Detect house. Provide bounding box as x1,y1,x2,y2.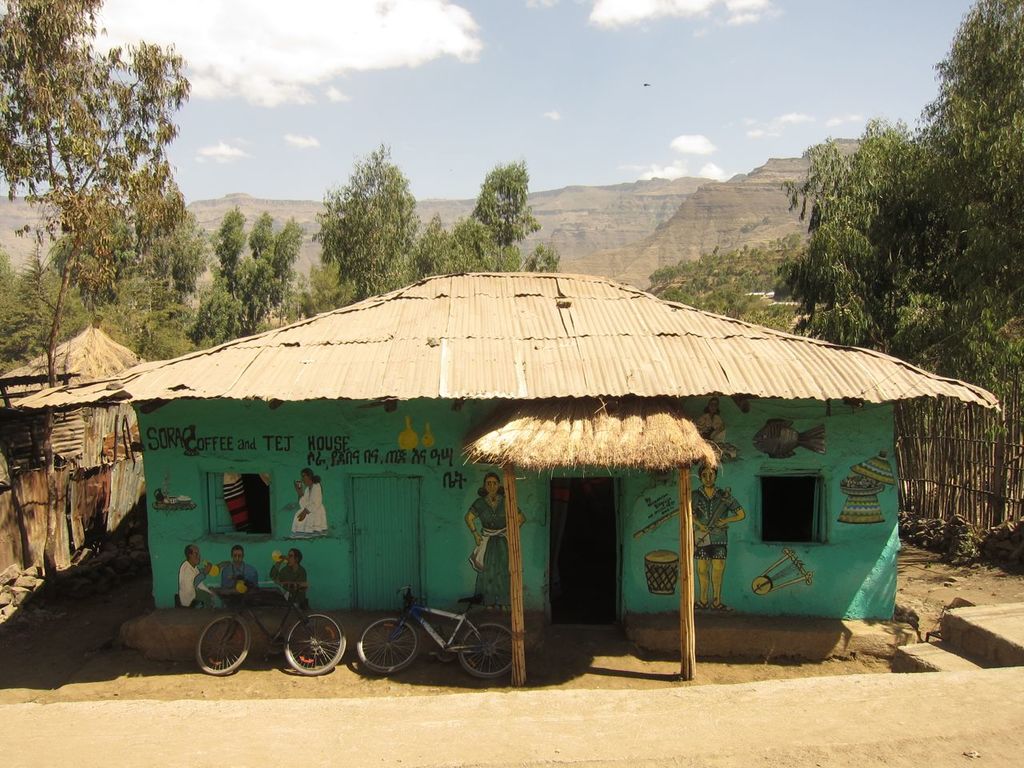
104,254,1004,662.
